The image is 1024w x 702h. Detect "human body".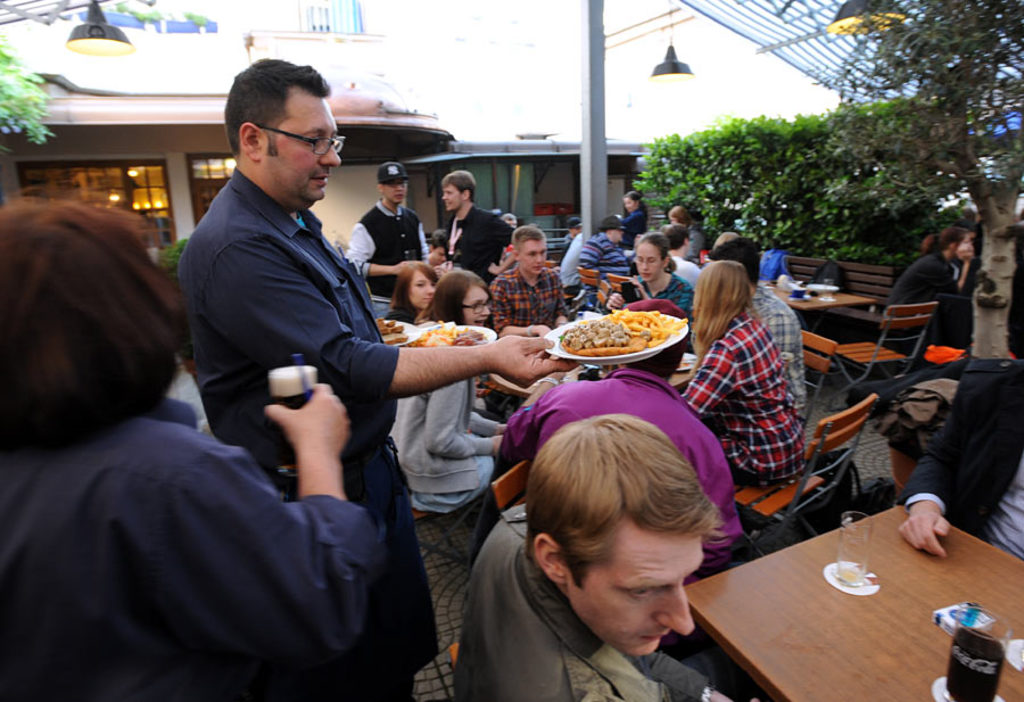
Detection: (x1=388, y1=261, x2=505, y2=509).
